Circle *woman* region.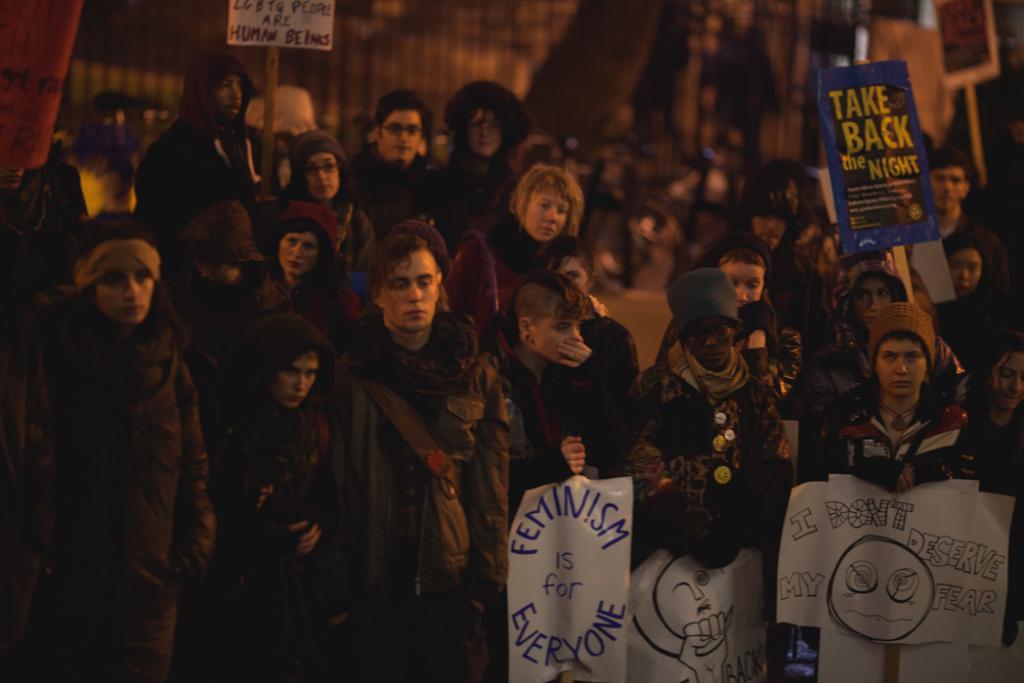
Region: pyautogui.locateOnScreen(226, 194, 341, 346).
